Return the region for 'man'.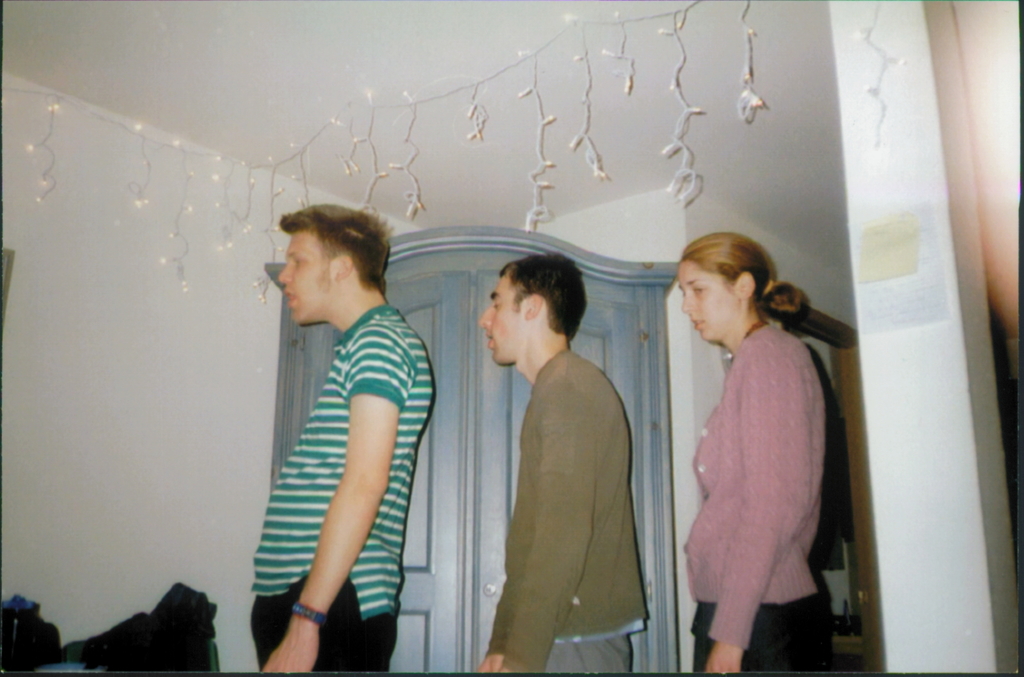
x1=252, y1=203, x2=435, y2=674.
